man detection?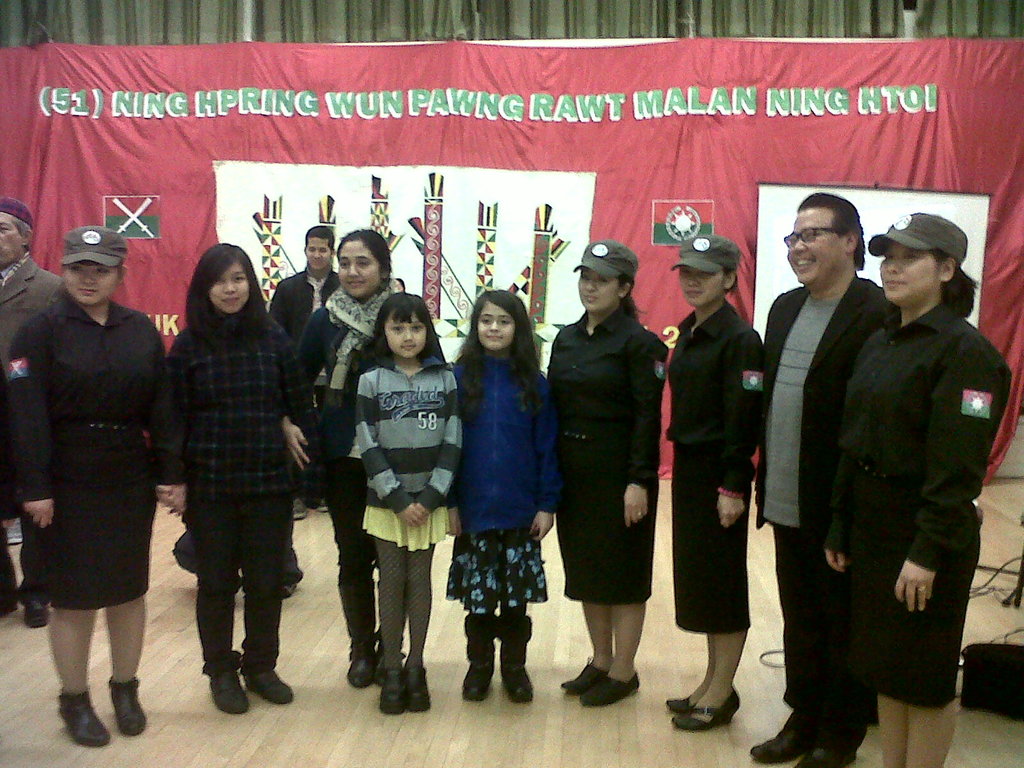
box=[273, 227, 344, 524]
